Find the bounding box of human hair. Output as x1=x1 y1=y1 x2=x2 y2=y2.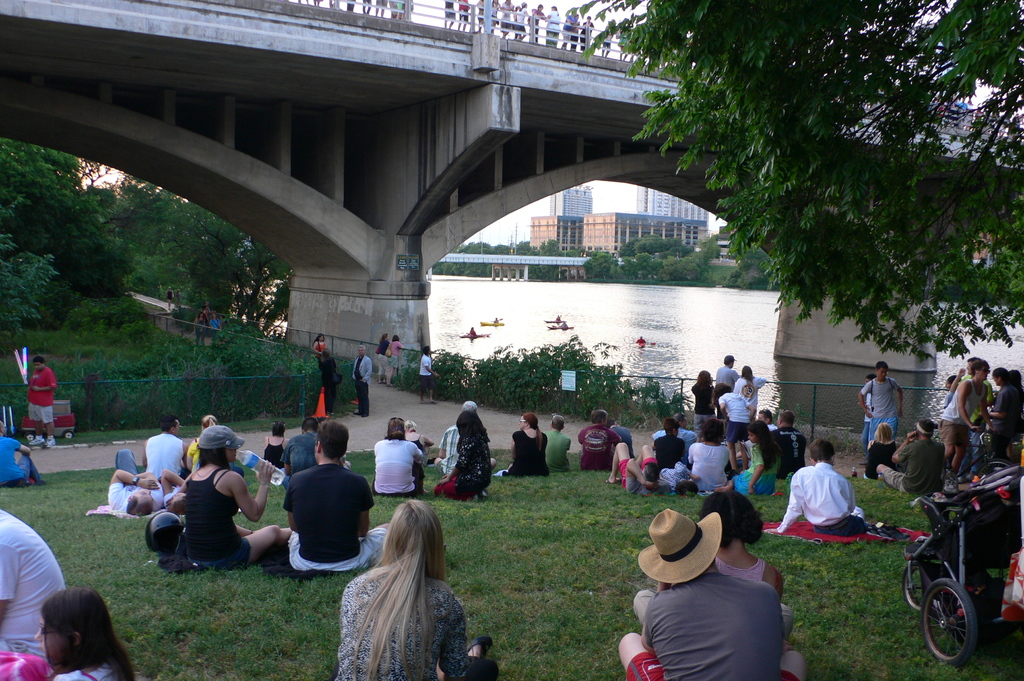
x1=270 y1=421 x2=283 y2=437.
